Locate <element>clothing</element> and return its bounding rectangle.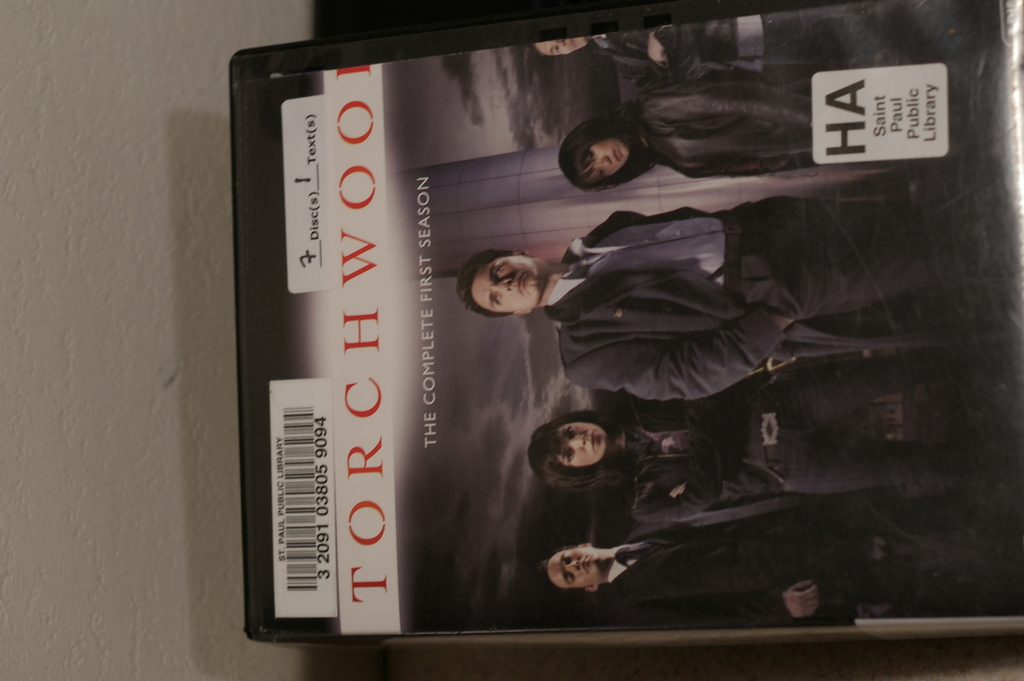
{"left": 545, "top": 211, "right": 984, "bottom": 398}.
